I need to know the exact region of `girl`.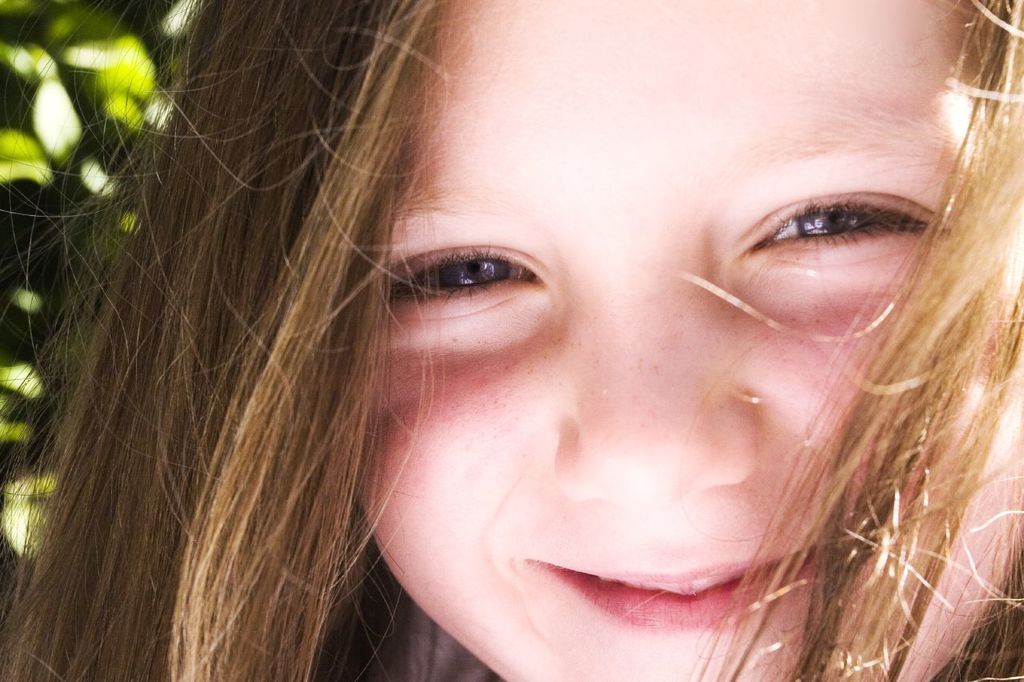
Region: bbox=(0, 0, 1023, 681).
